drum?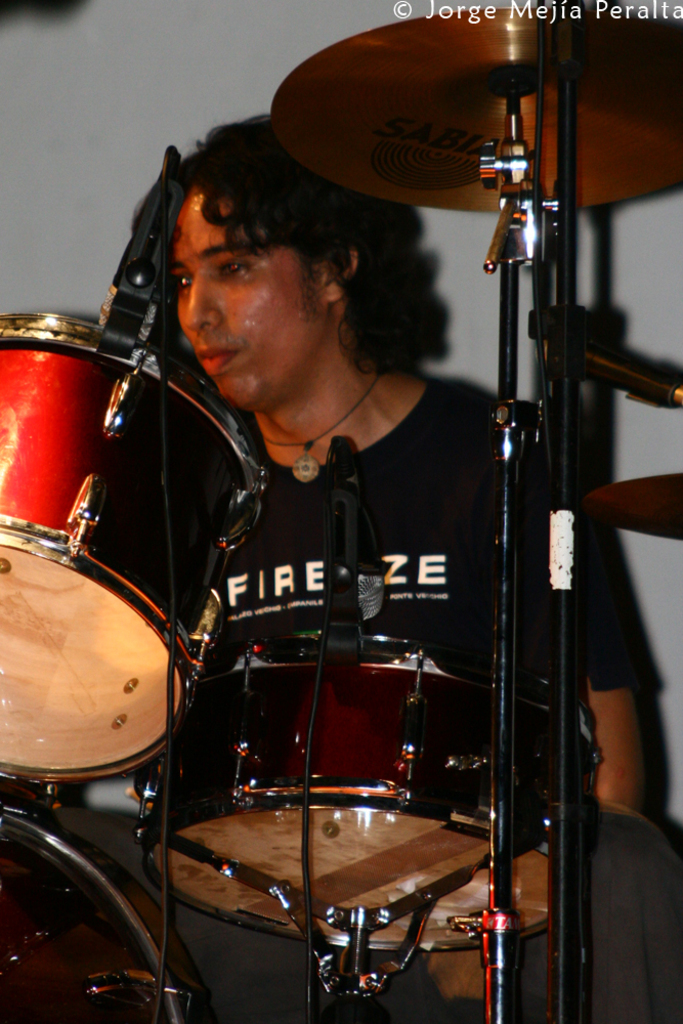
(0, 263, 236, 842)
